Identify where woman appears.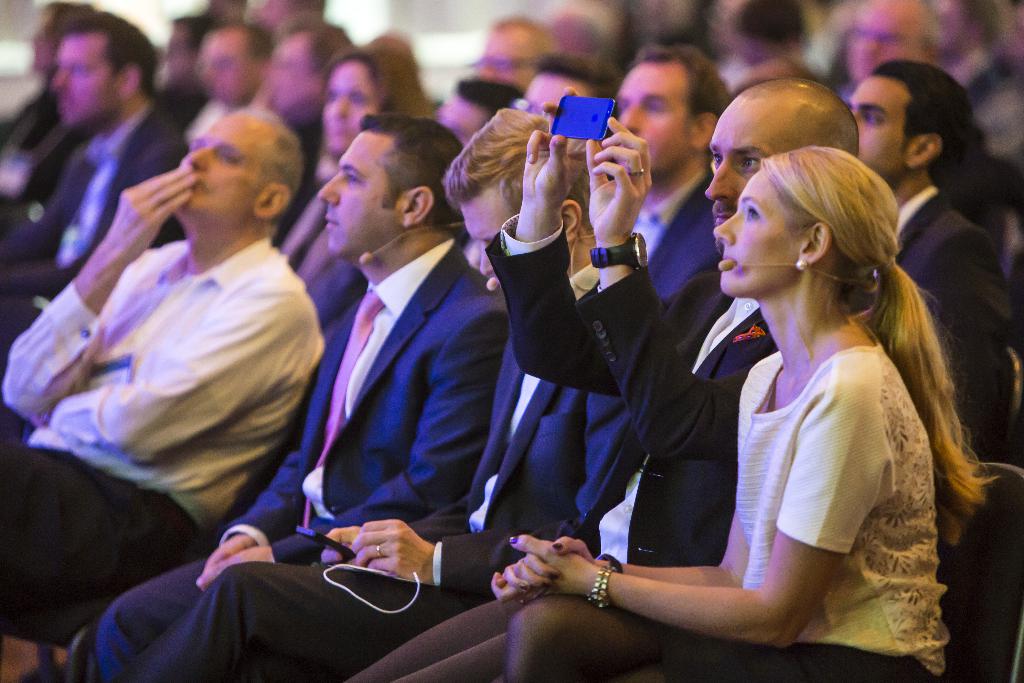
Appears at (left=596, top=118, right=971, bottom=677).
